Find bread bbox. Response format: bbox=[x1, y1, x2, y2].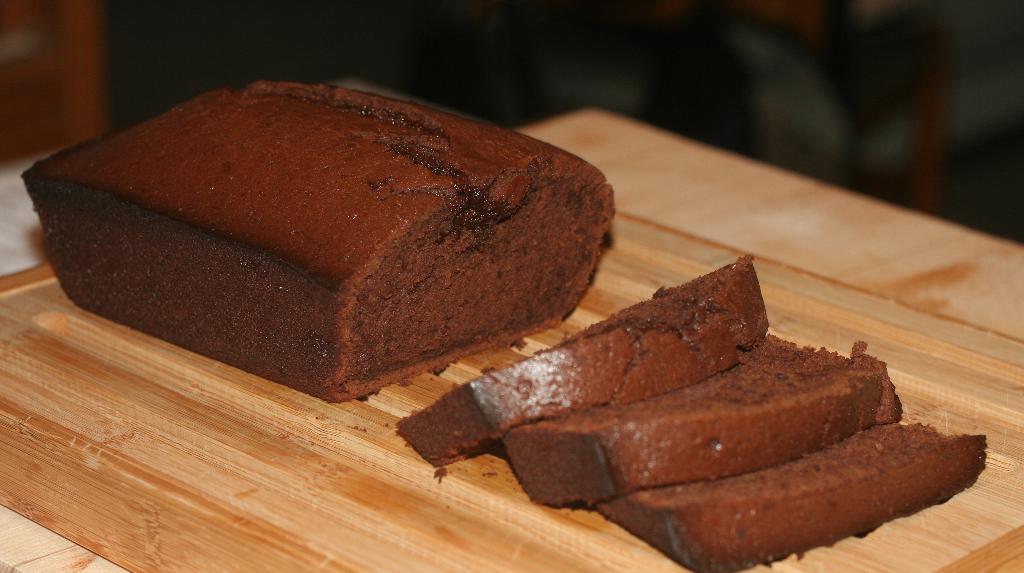
bbox=[13, 79, 630, 400].
